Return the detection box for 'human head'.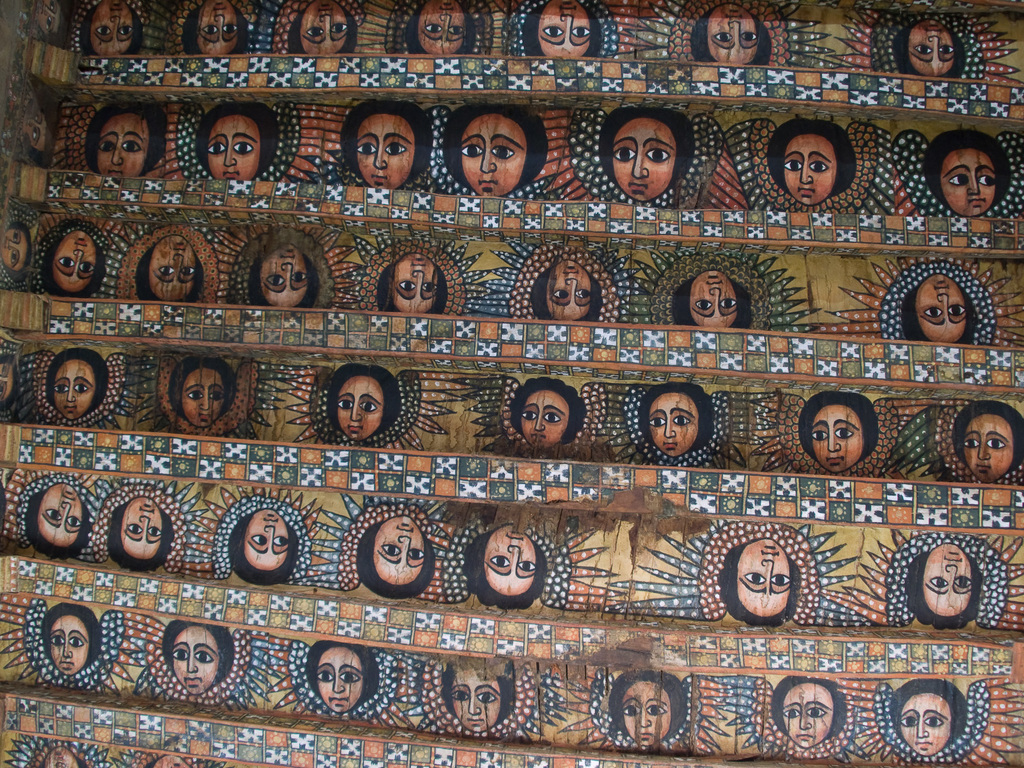
box=[607, 669, 688, 744].
